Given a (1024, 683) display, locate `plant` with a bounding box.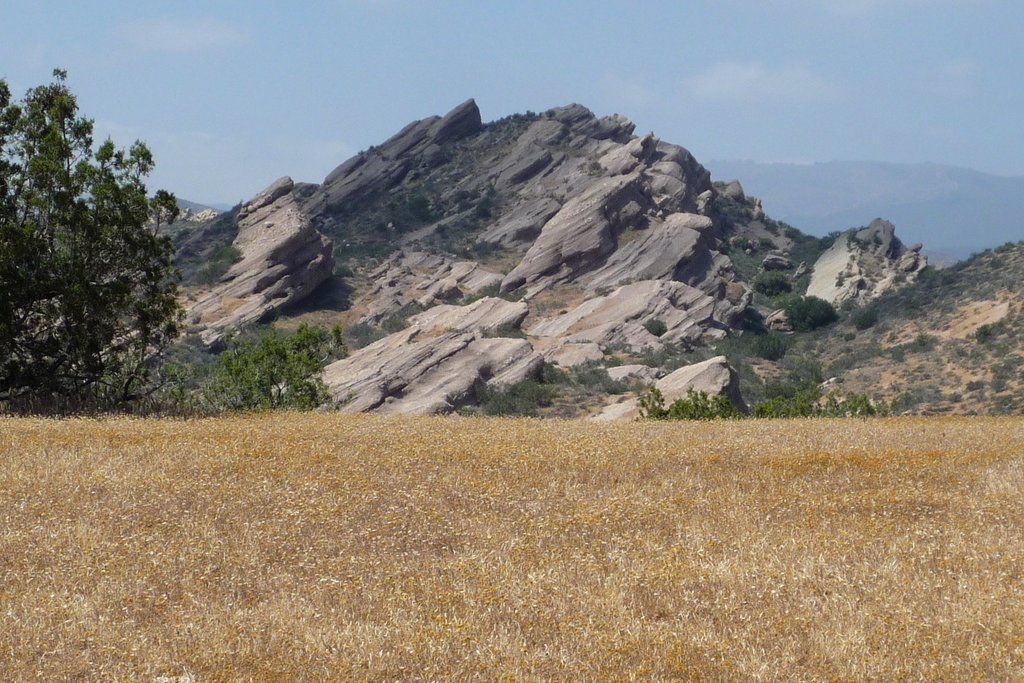
Located: 643/315/668/338.
